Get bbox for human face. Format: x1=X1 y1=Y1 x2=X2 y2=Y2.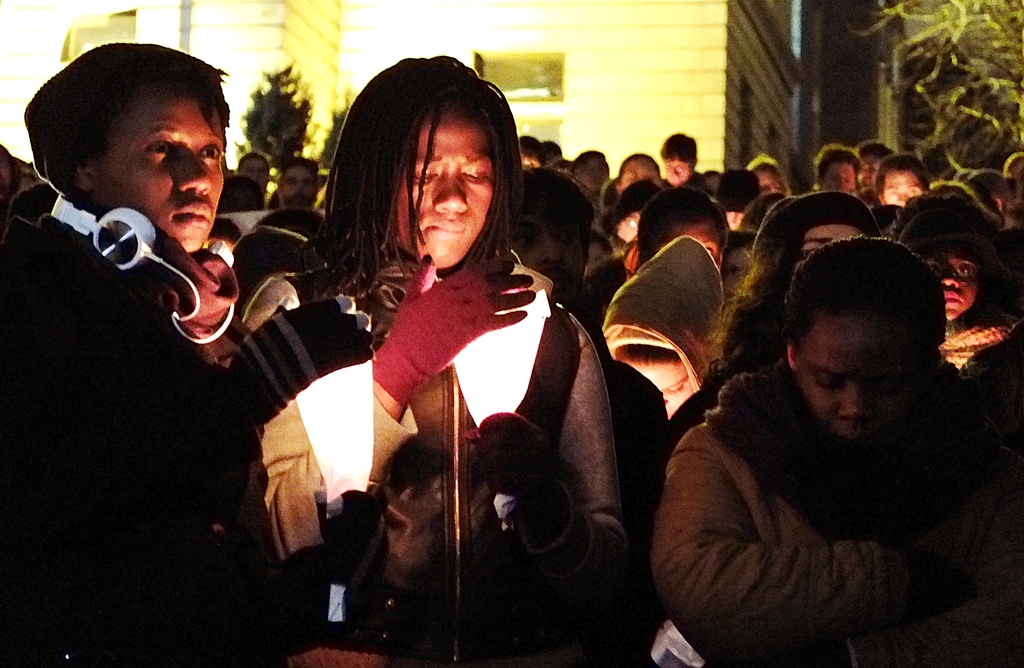
x1=510 y1=208 x2=582 y2=302.
